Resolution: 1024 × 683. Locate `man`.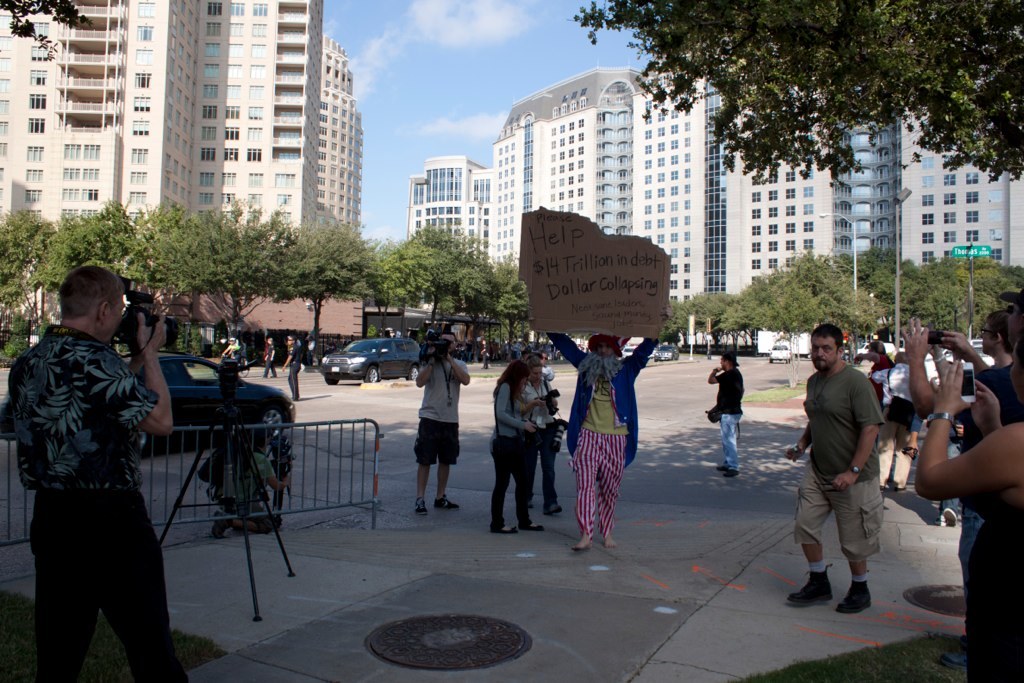
rect(707, 352, 747, 478).
